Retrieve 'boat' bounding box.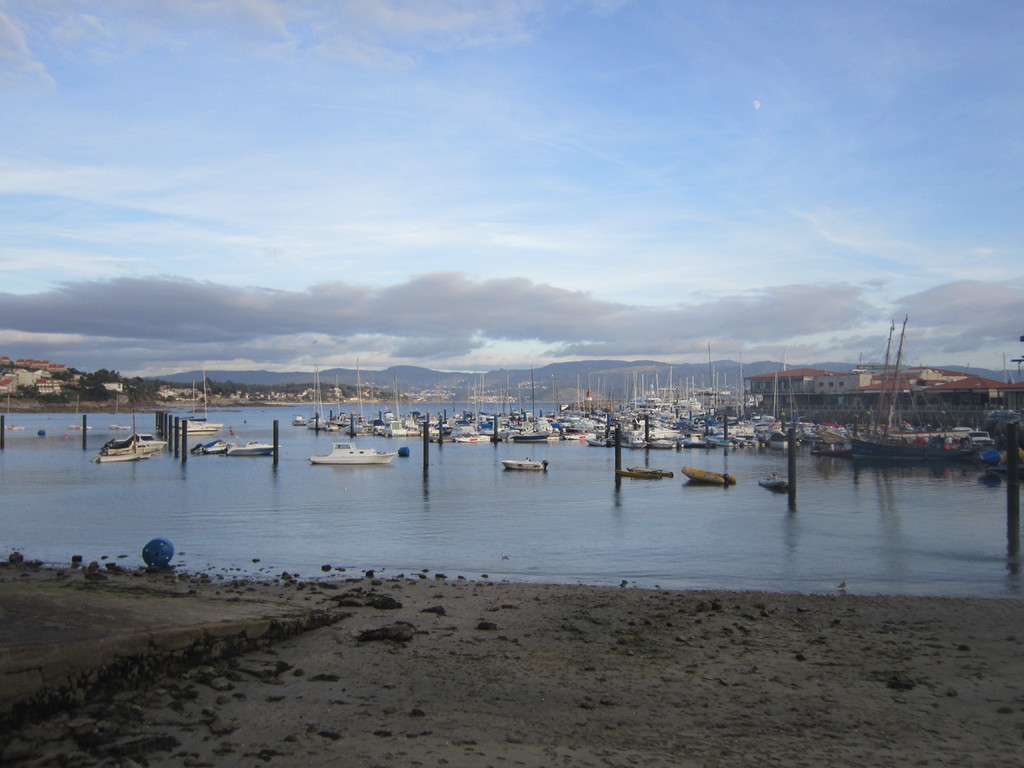
Bounding box: <bbox>112, 436, 152, 458</bbox>.
